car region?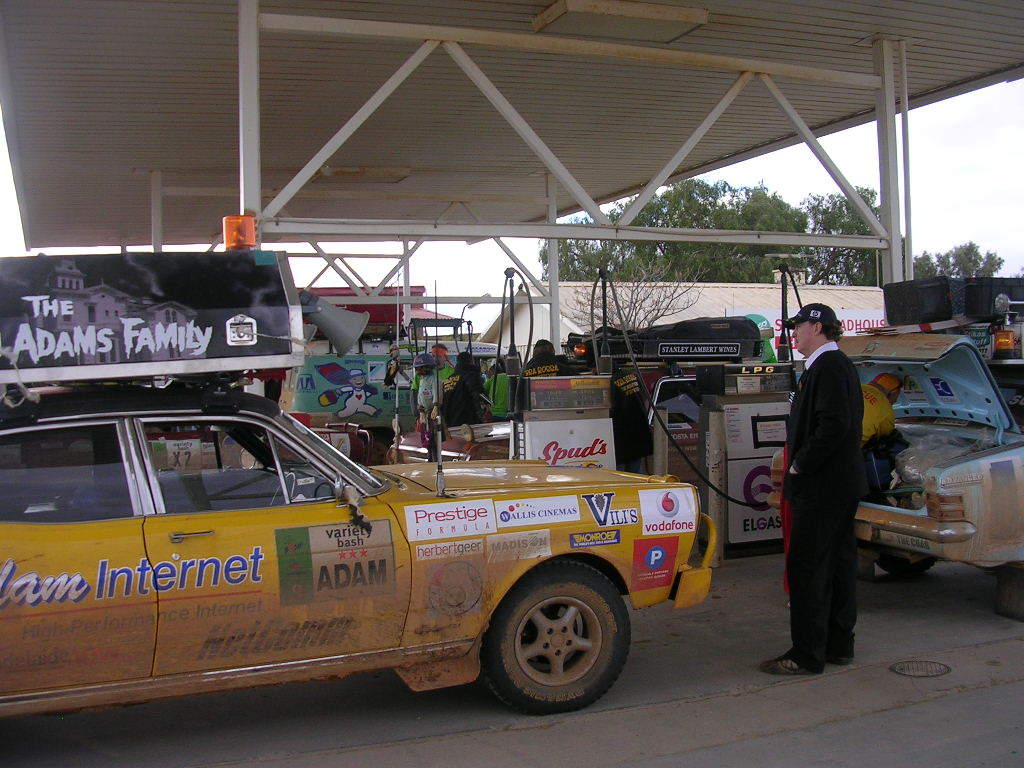
0/393/742/727
